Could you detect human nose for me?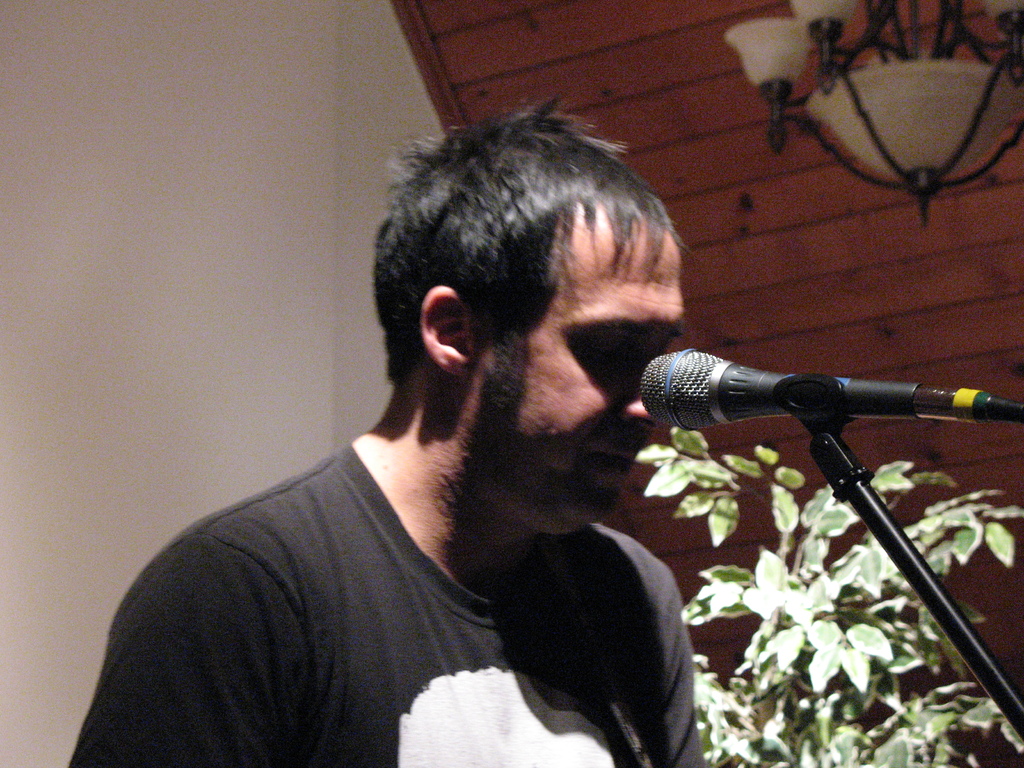
Detection result: 621:386:666:435.
